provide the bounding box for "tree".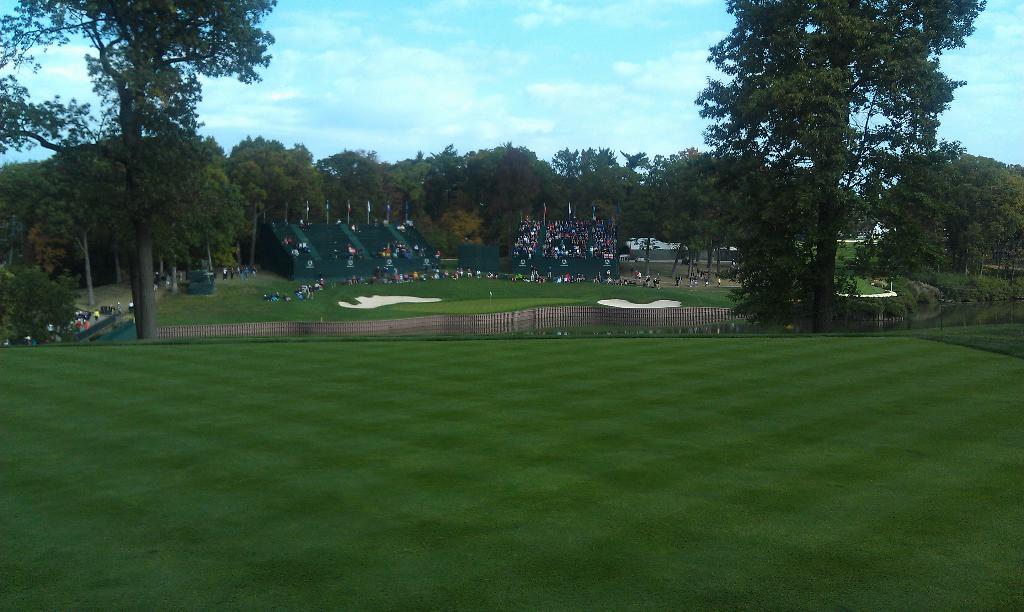
(683, 163, 732, 291).
